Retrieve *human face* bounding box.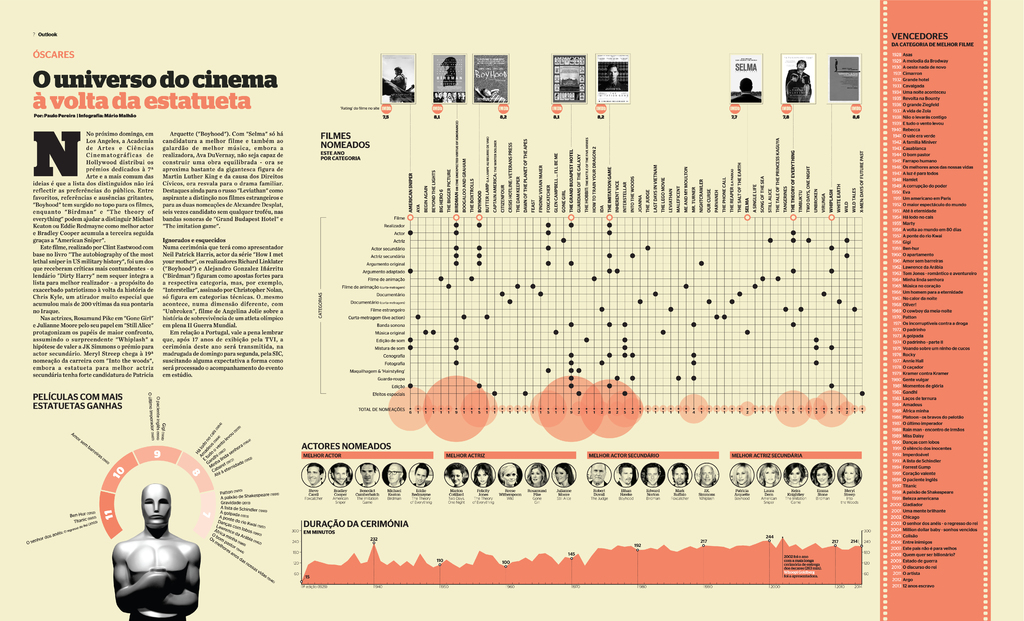
Bounding box: {"x1": 333, "y1": 467, "x2": 346, "y2": 483}.
